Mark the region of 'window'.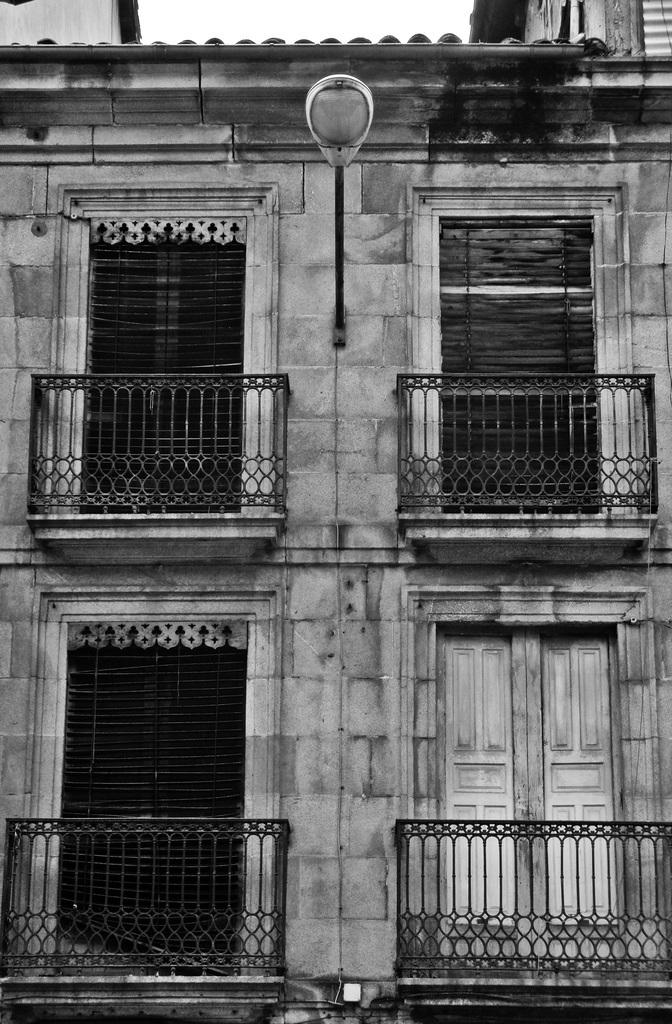
Region: BBox(51, 178, 275, 526).
